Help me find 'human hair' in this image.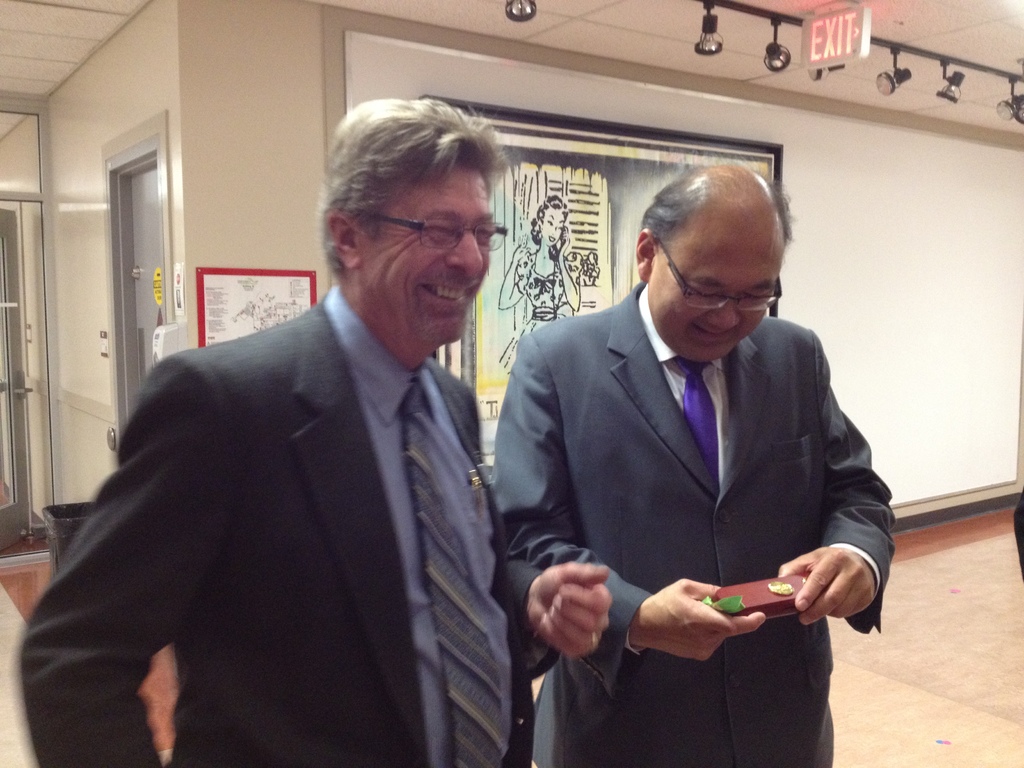
Found it: 303, 90, 506, 285.
